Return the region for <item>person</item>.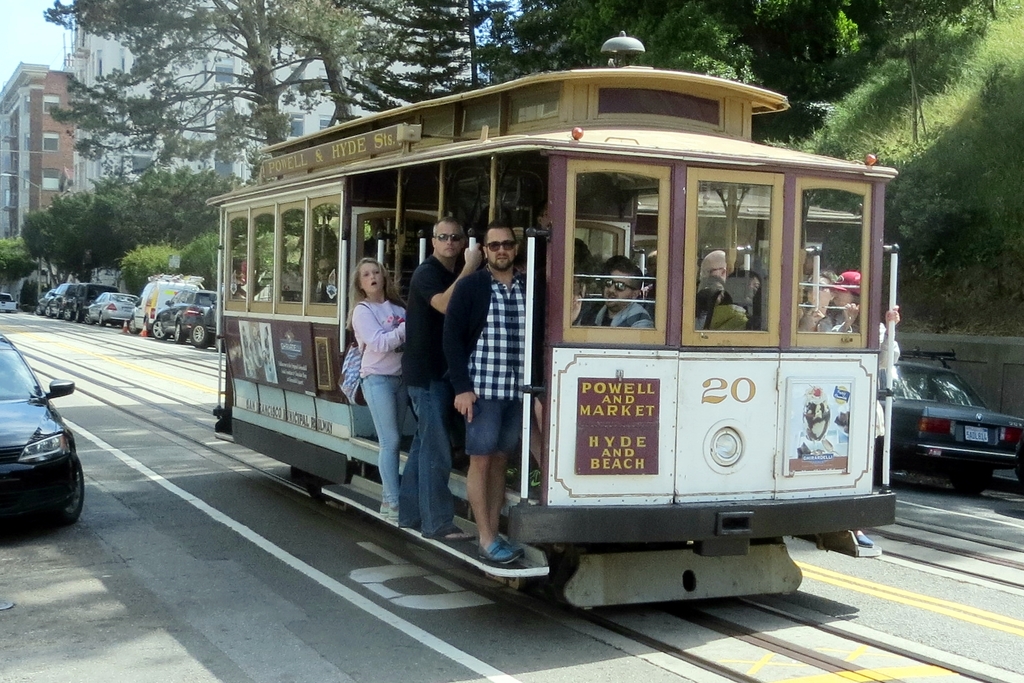
<box>572,260,653,330</box>.
